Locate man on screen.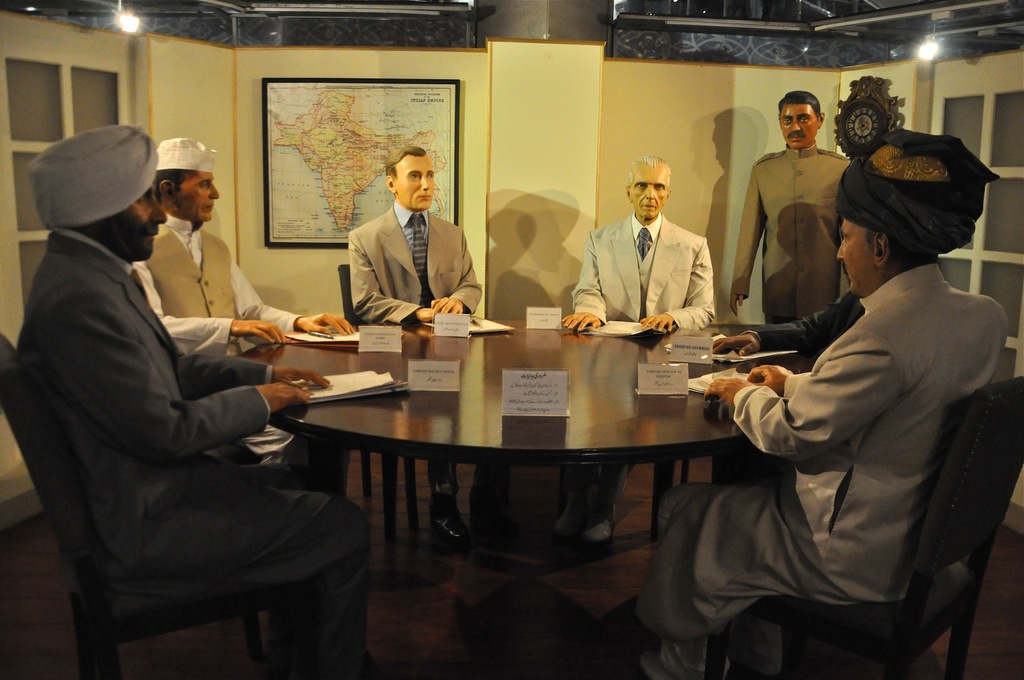
On screen at {"left": 728, "top": 93, "right": 844, "bottom": 327}.
